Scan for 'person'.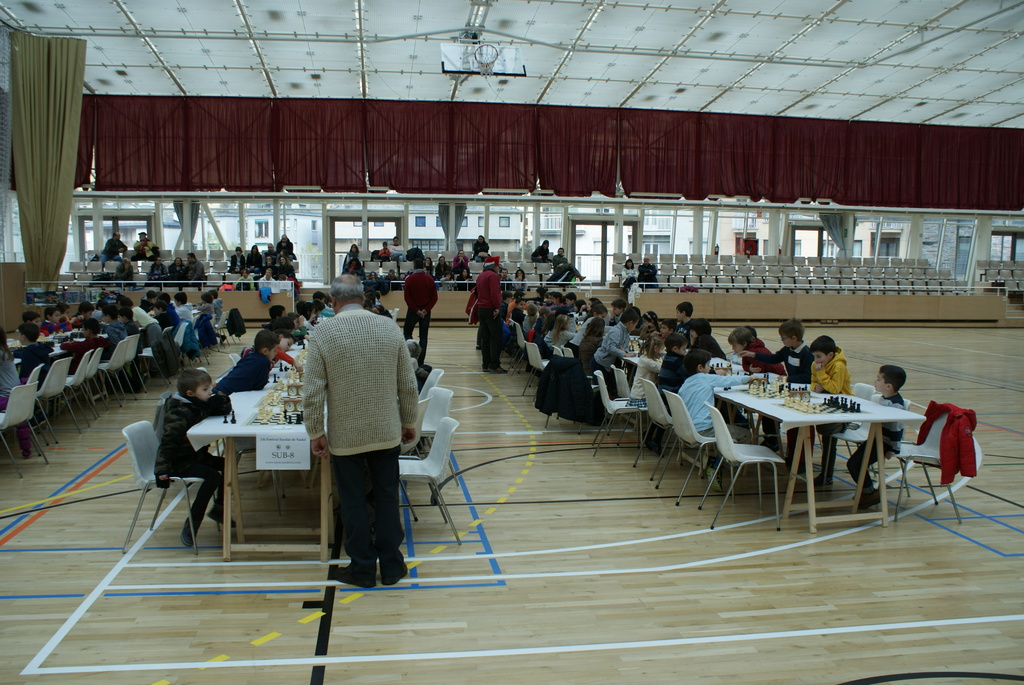
Scan result: 292,263,417,614.
